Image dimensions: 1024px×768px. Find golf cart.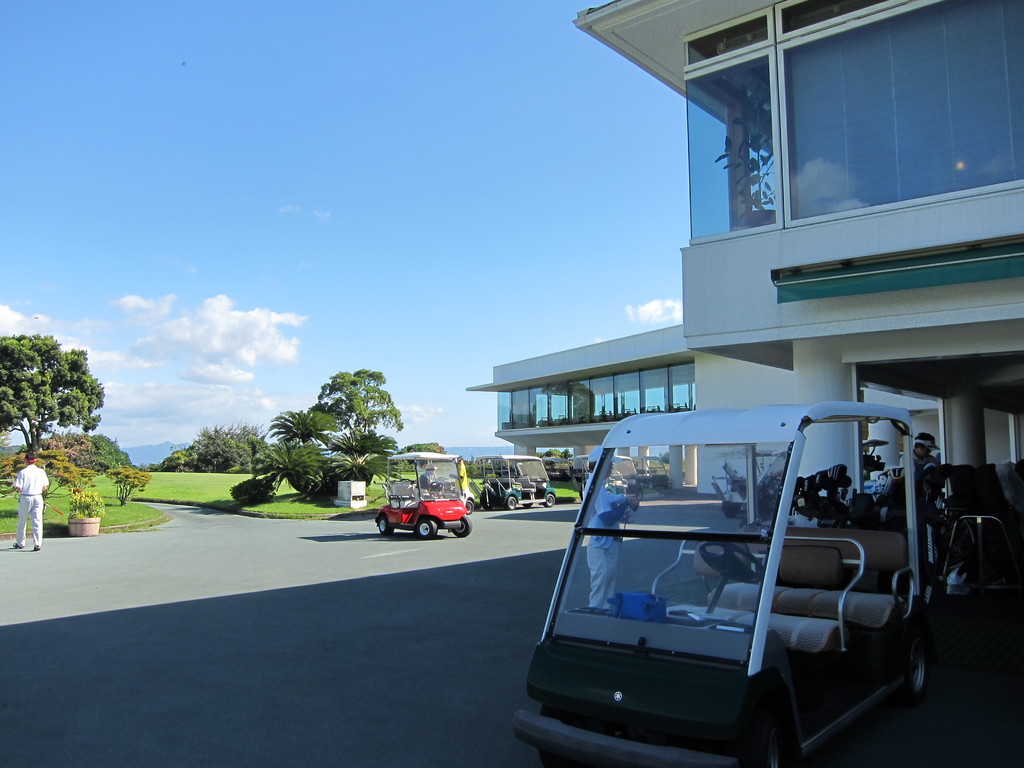
box(382, 455, 465, 499).
